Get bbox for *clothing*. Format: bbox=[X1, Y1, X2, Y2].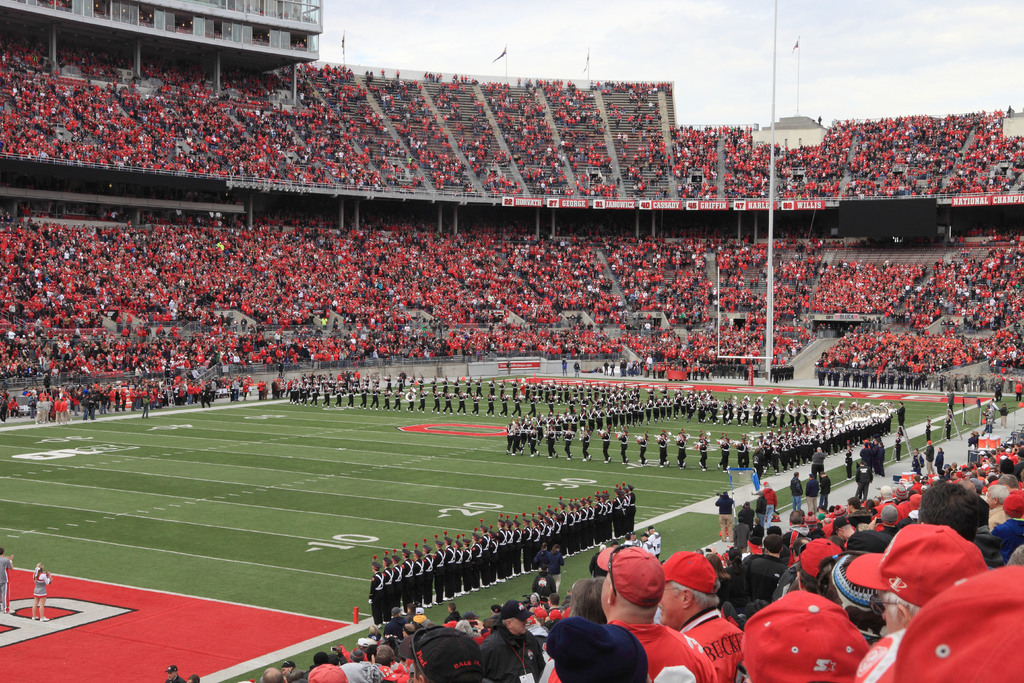
bbox=[739, 507, 751, 515].
